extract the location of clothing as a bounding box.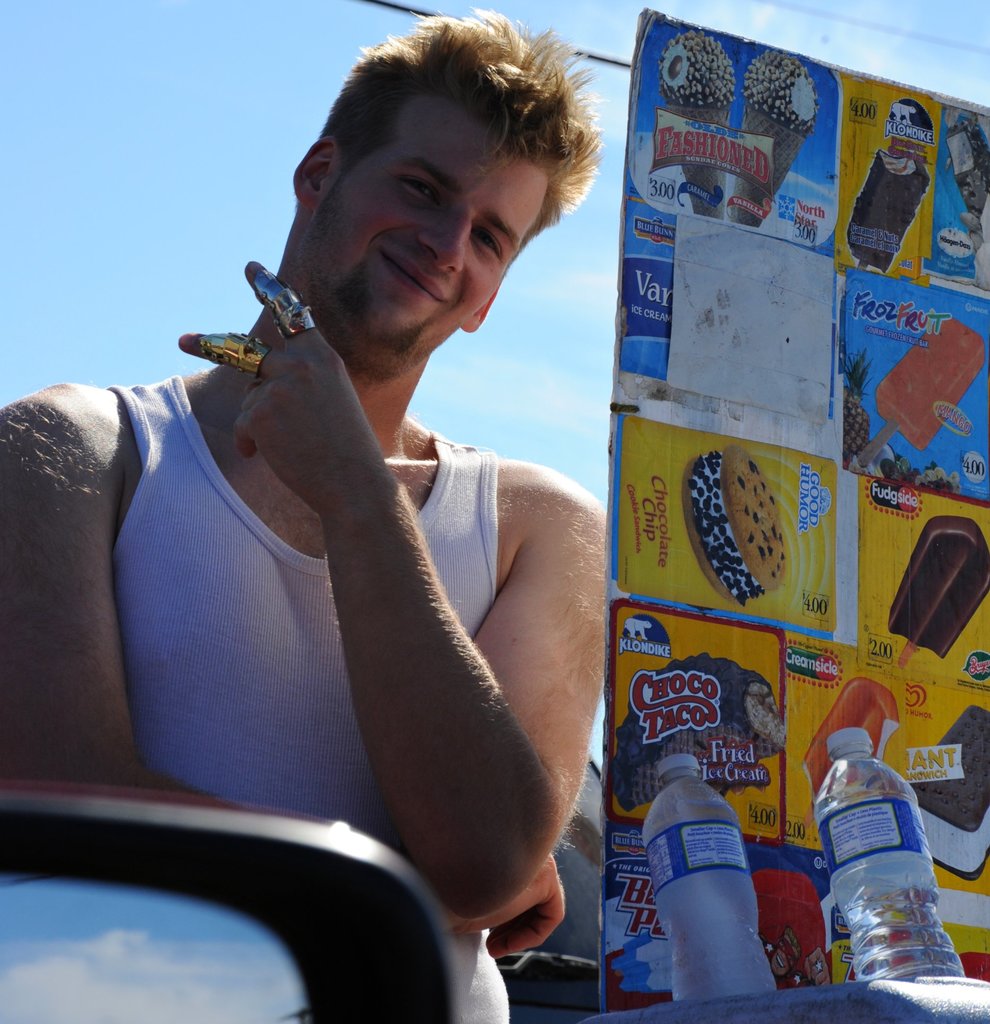
select_region(761, 932, 811, 998).
